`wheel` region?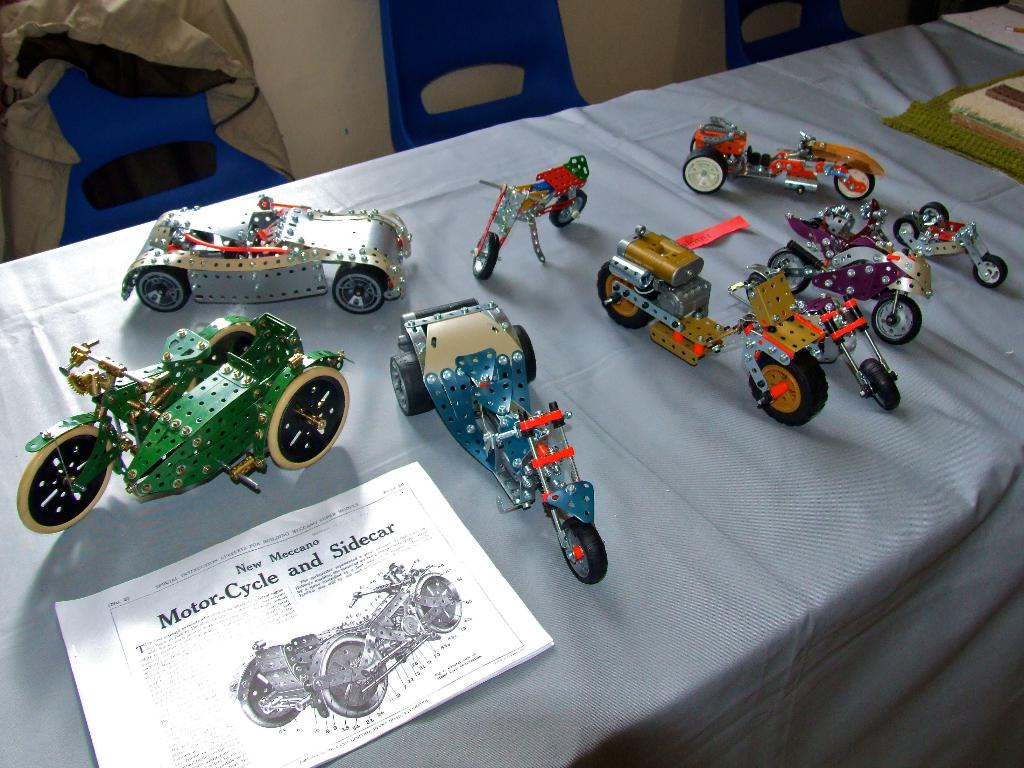
x1=973, y1=256, x2=1008, y2=290
